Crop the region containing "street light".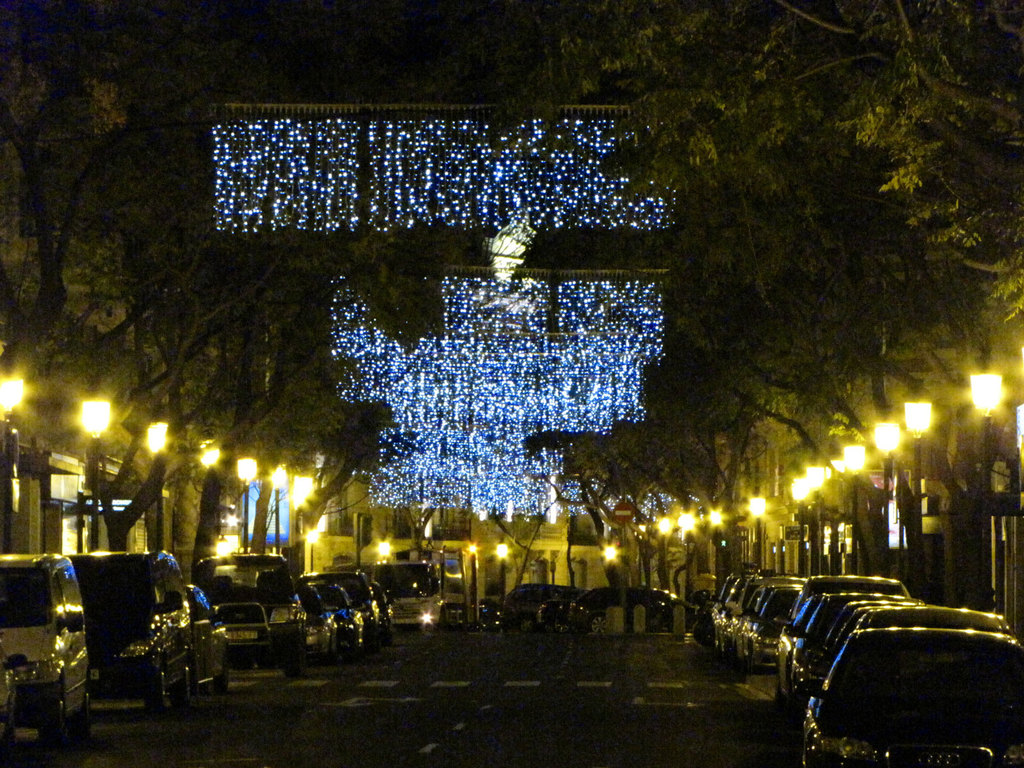
Crop region: <region>963, 372, 1007, 603</region>.
